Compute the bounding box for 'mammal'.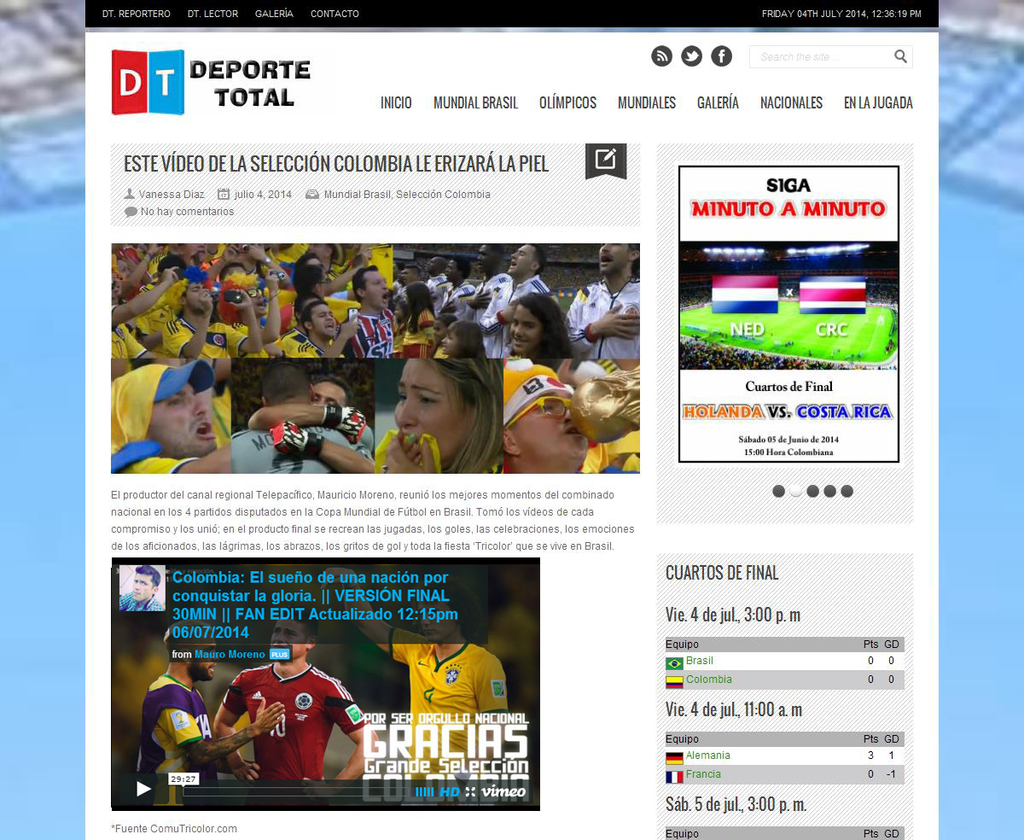
rect(370, 349, 503, 476).
